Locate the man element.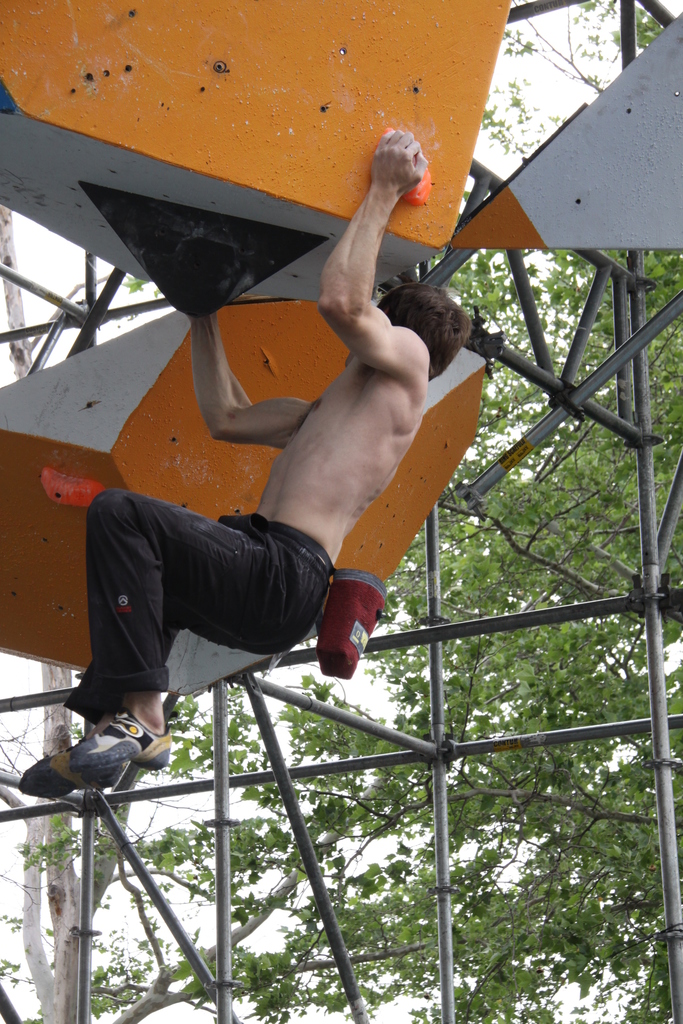
Element bbox: l=115, t=125, r=488, b=838.
